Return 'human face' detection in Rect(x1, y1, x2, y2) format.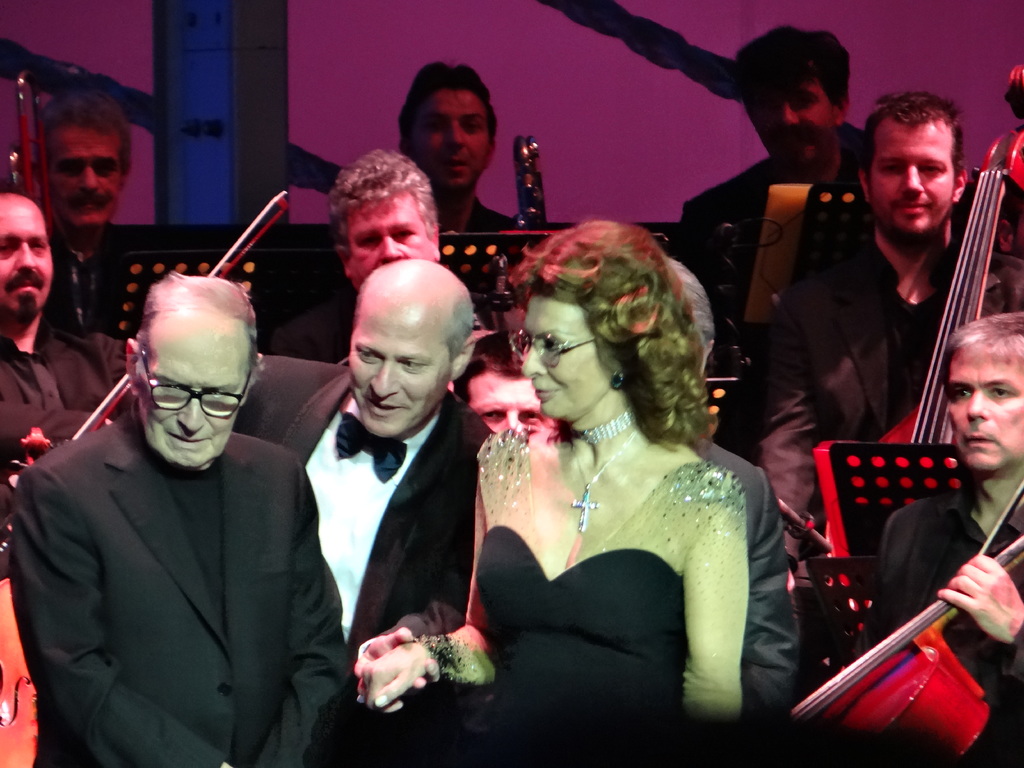
Rect(349, 301, 452, 434).
